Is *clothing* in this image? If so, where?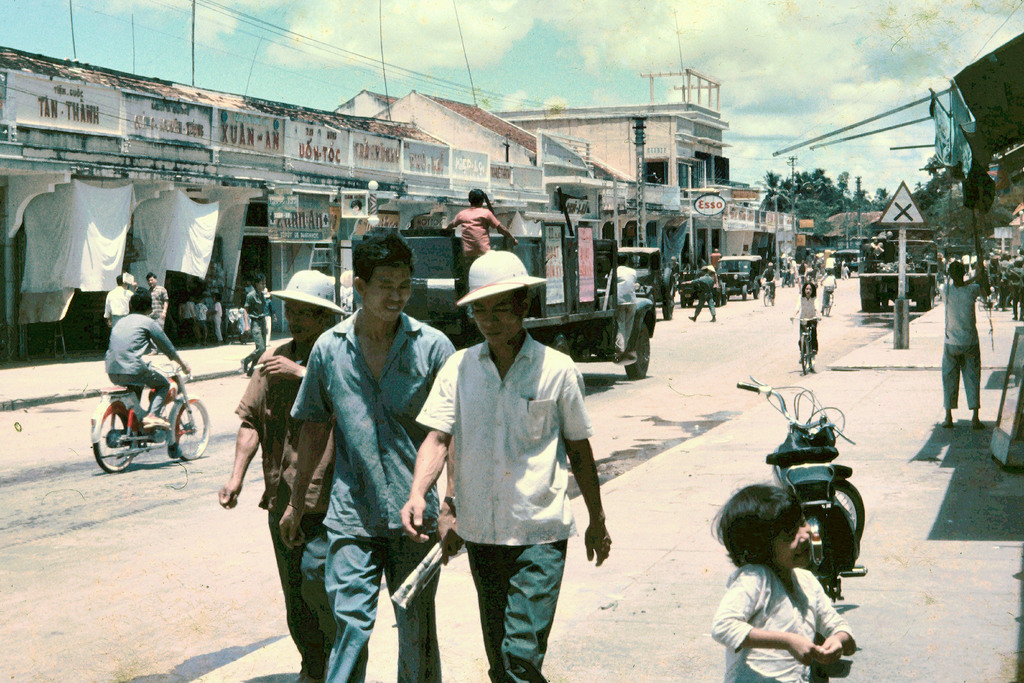
Yes, at (x1=145, y1=277, x2=171, y2=329).
